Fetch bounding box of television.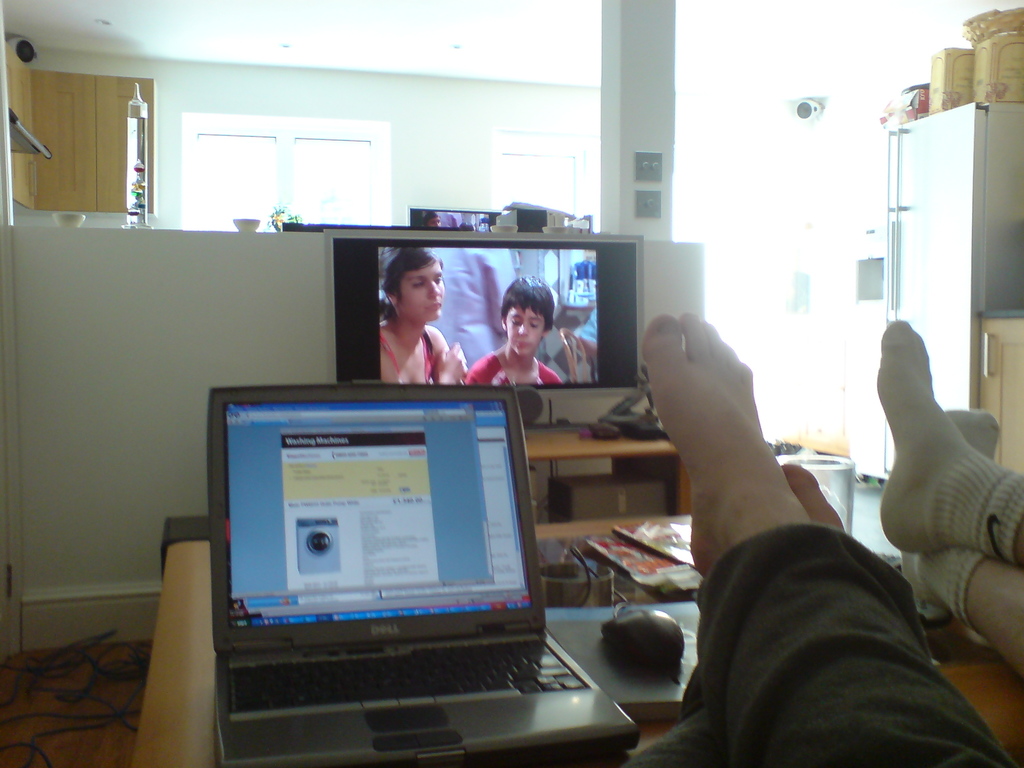
Bbox: BBox(328, 223, 645, 392).
